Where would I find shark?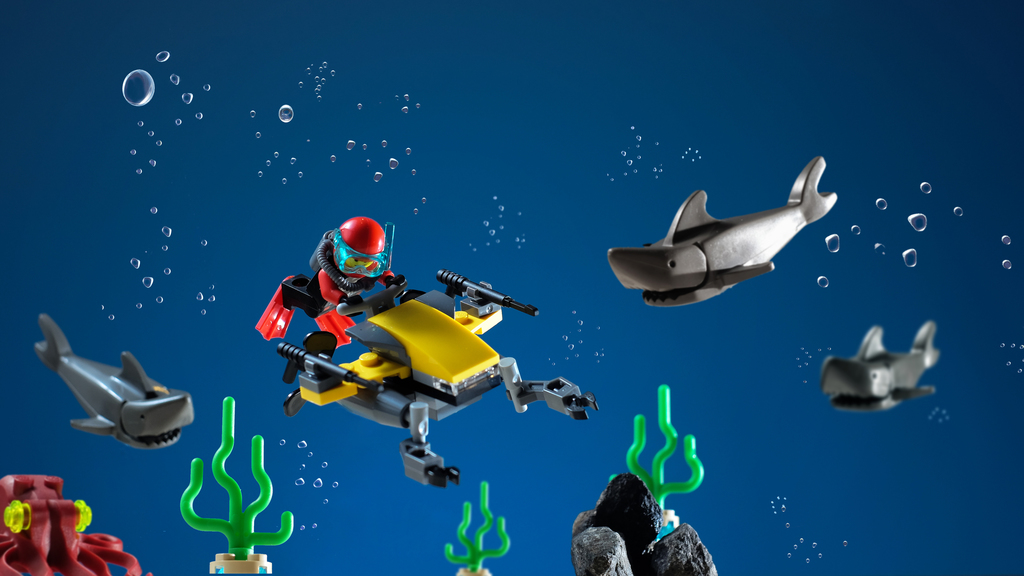
At <region>819, 319, 938, 404</region>.
